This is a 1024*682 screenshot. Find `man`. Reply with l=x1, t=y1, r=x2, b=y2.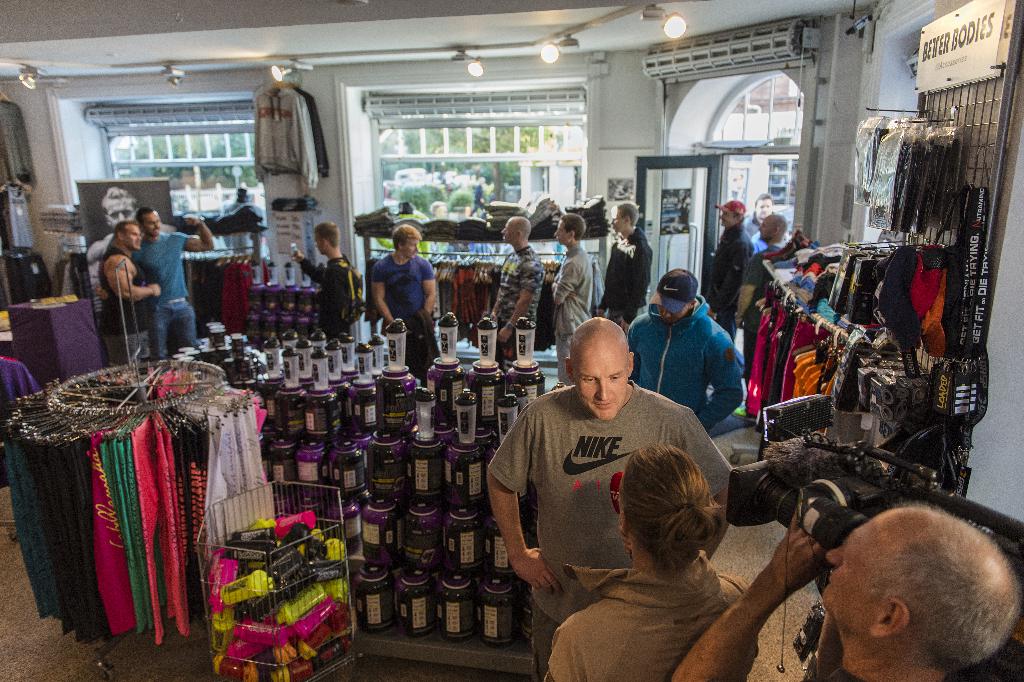
l=548, t=214, r=598, b=387.
